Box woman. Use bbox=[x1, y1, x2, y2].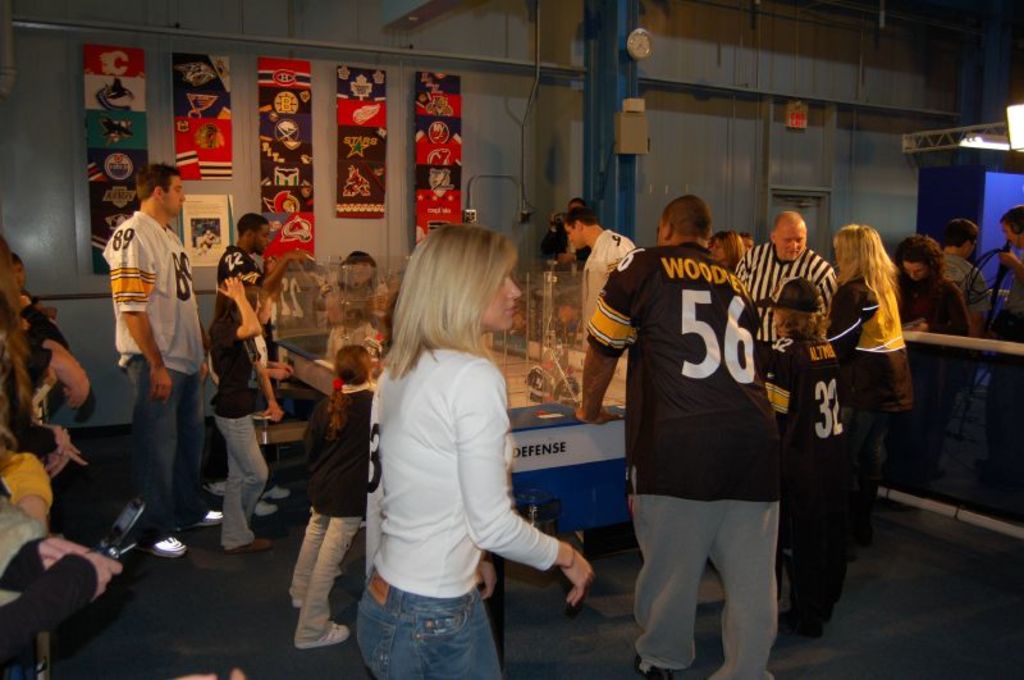
bbox=[353, 213, 570, 679].
